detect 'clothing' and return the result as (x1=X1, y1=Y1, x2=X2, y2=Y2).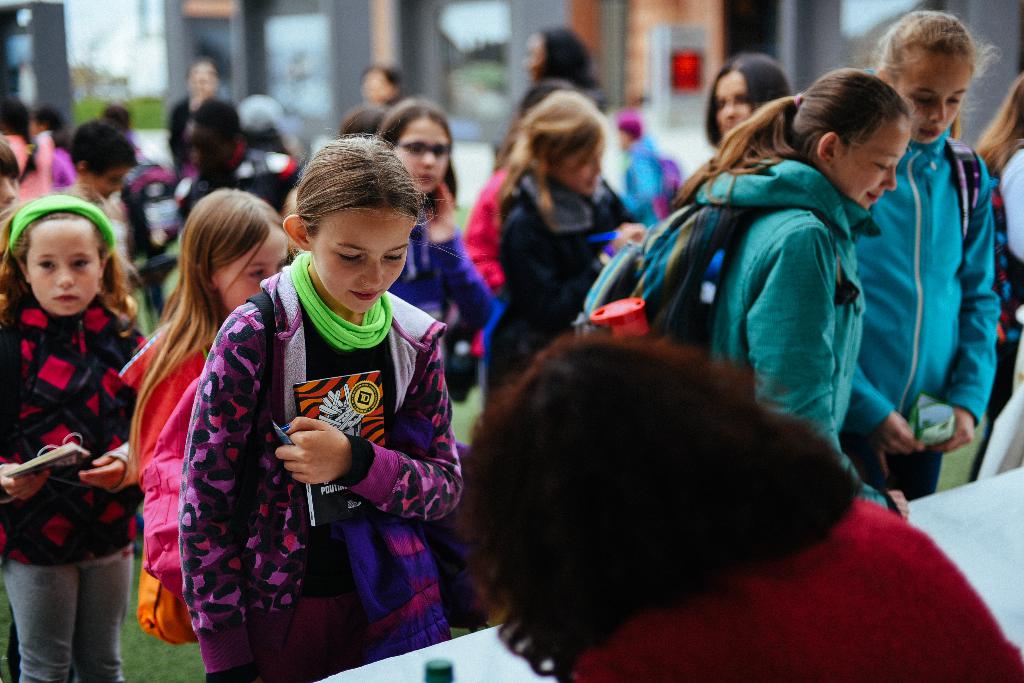
(x1=0, y1=268, x2=156, y2=682).
